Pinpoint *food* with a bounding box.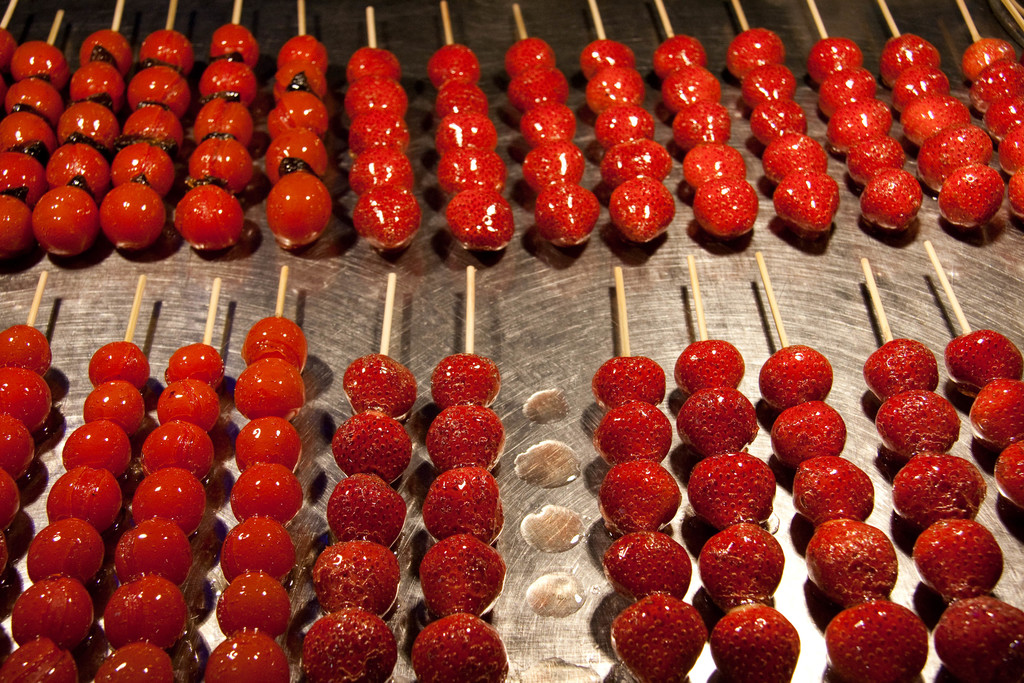
Rect(266, 168, 333, 247).
